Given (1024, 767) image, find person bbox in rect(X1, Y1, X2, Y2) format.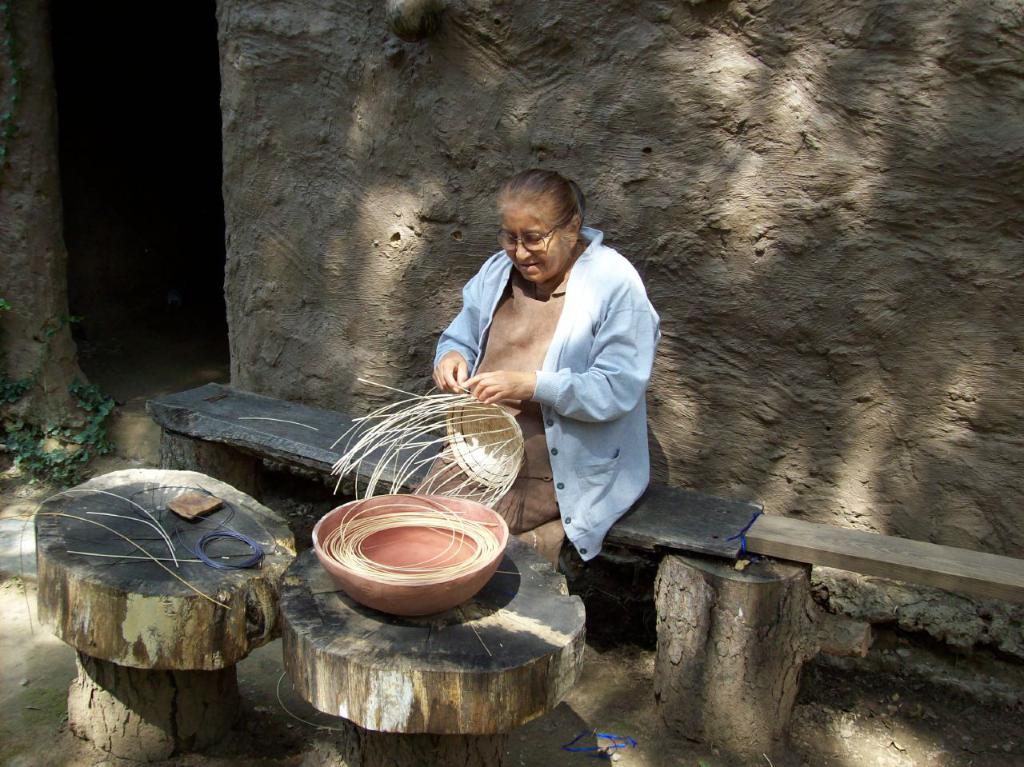
rect(434, 169, 654, 569).
